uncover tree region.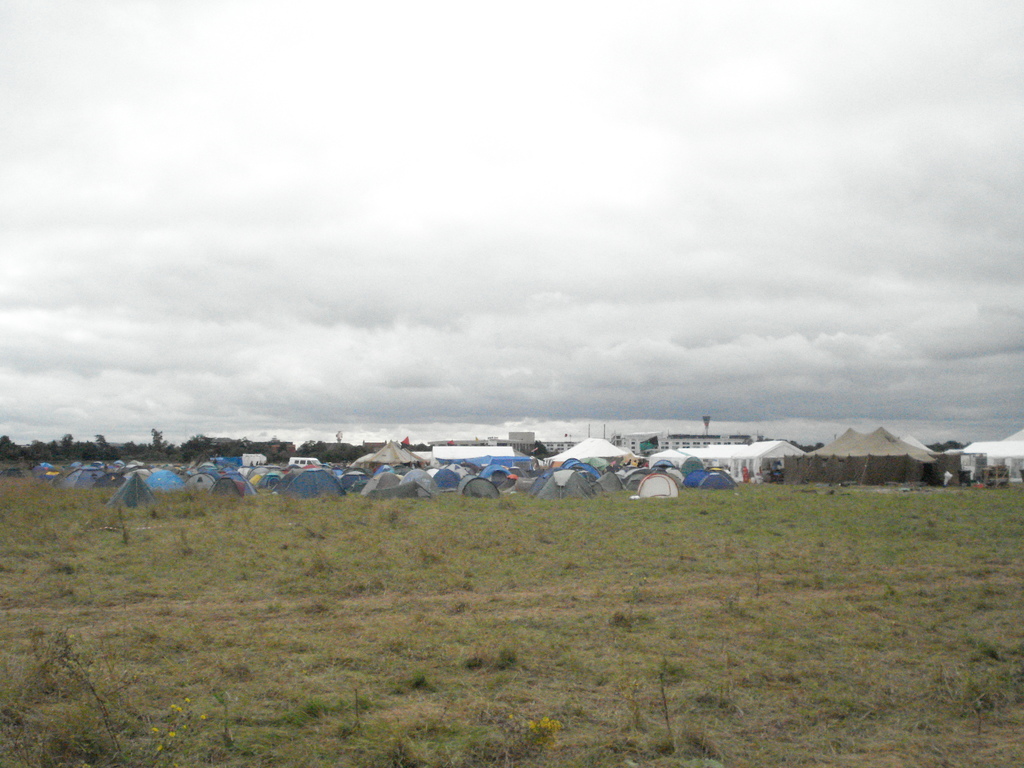
Uncovered: <box>56,431,75,455</box>.
